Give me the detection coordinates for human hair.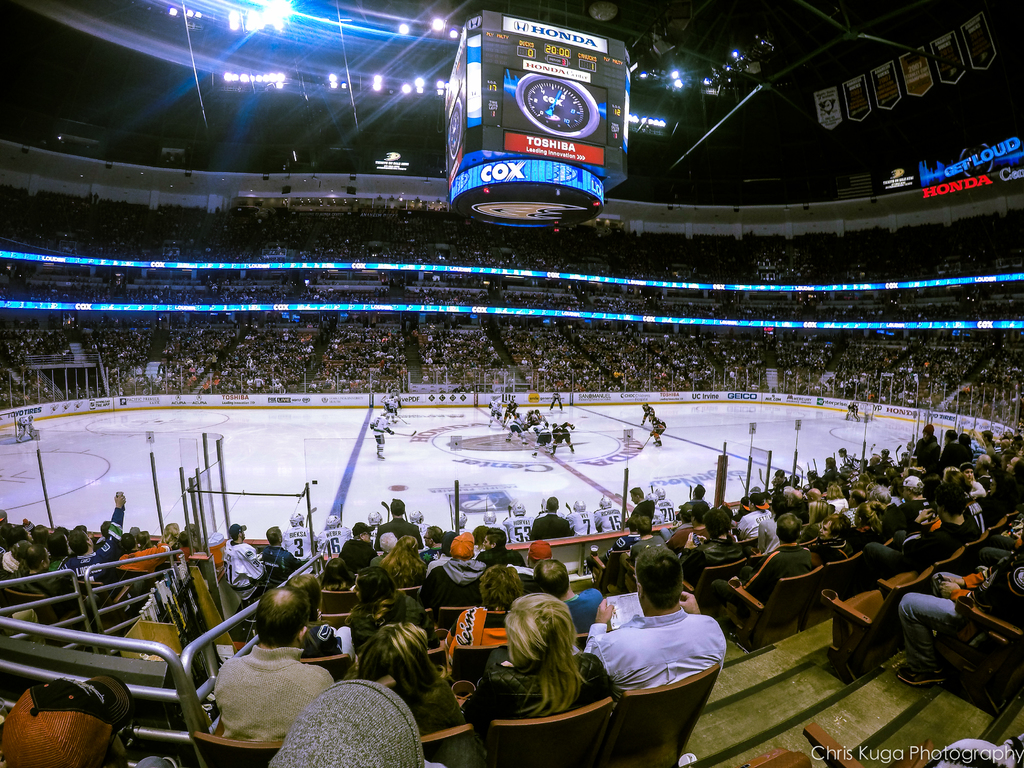
BBox(265, 527, 280, 548).
